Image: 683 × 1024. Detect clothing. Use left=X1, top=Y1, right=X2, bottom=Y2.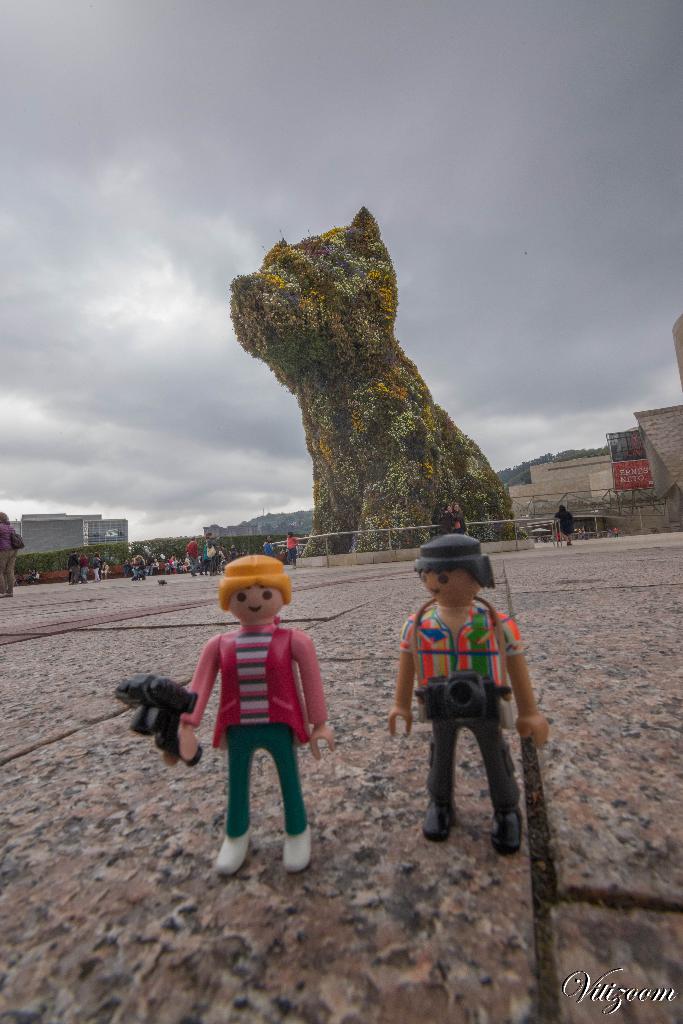
left=188, top=573, right=333, bottom=821.
